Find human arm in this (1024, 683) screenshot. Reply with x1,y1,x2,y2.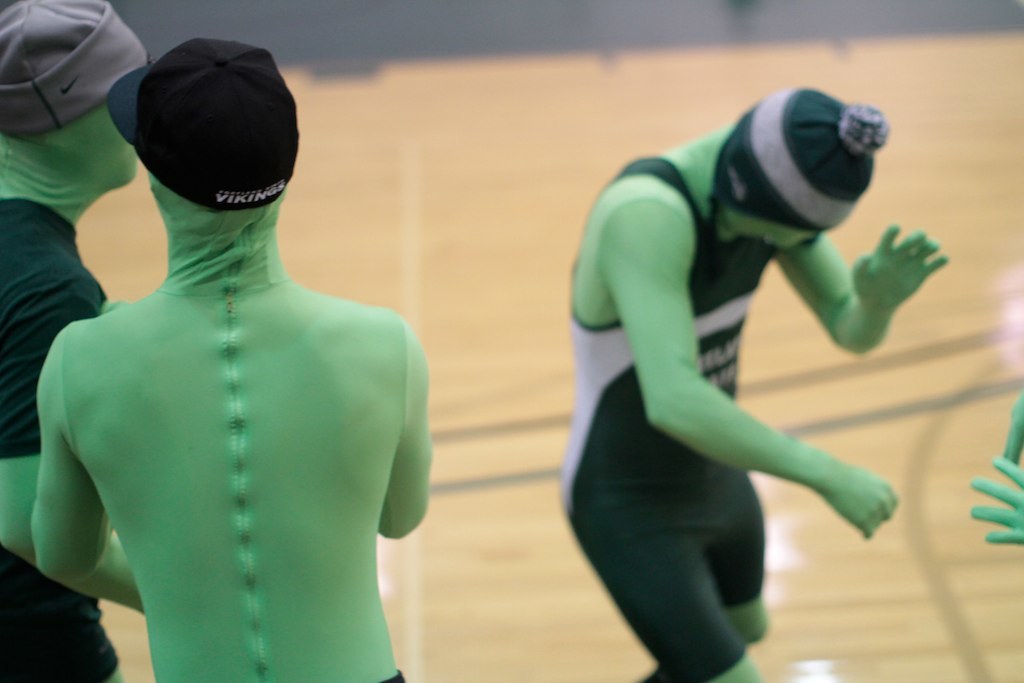
996,397,1023,468.
